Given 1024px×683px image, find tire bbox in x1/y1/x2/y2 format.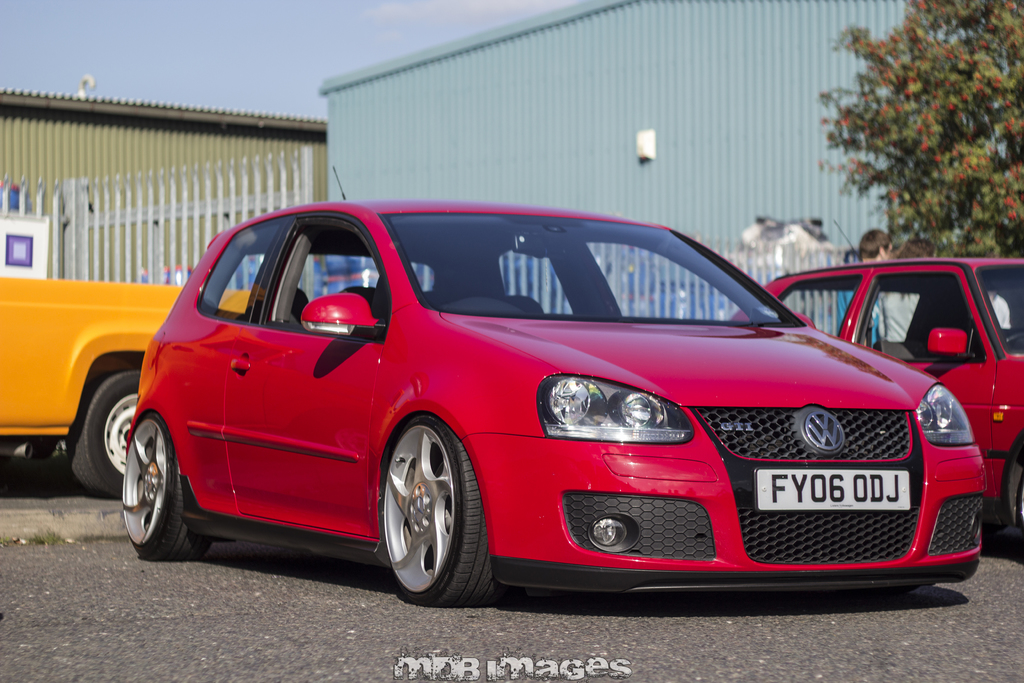
122/412/211/561.
